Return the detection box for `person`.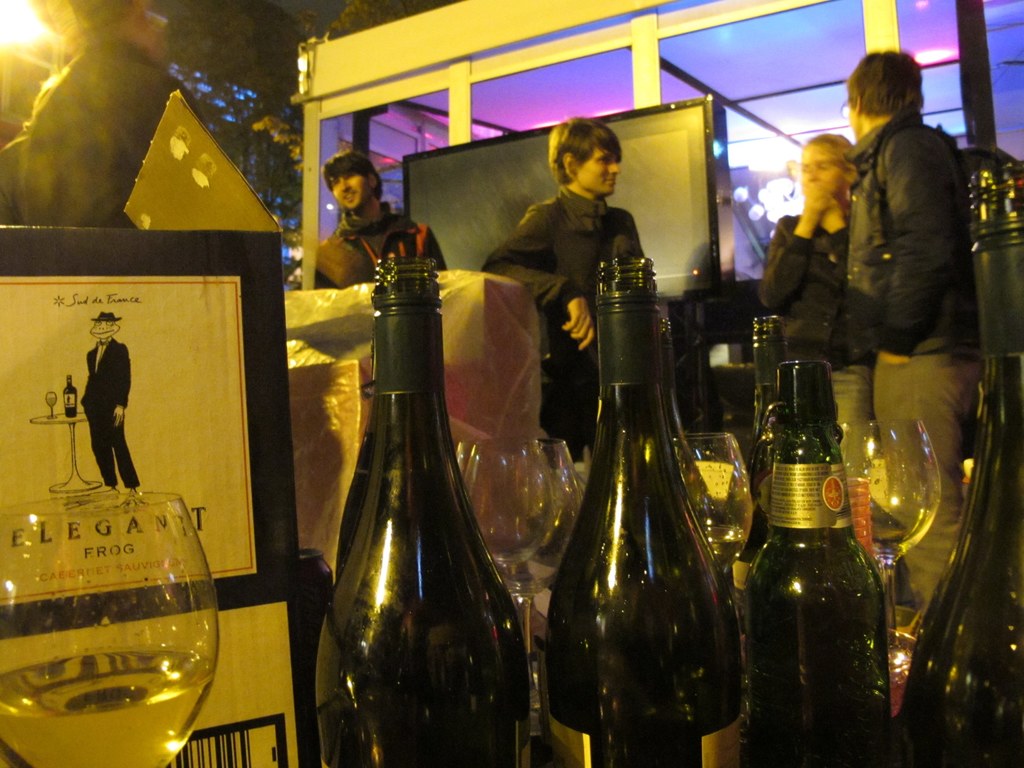
crop(487, 129, 647, 442).
